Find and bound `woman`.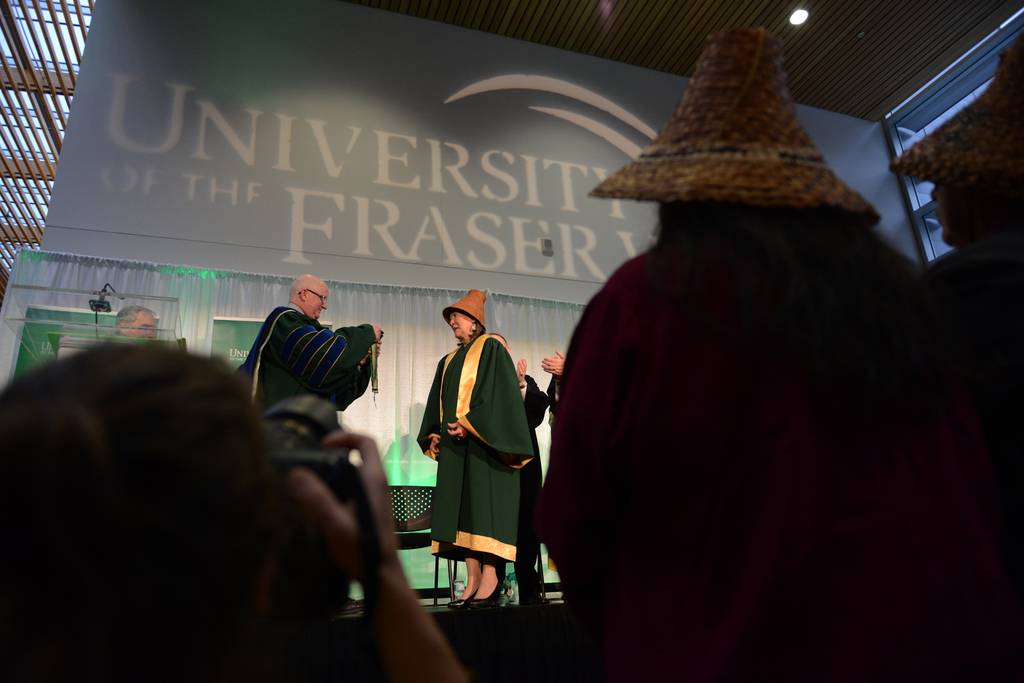
Bound: (x1=417, y1=313, x2=529, y2=609).
